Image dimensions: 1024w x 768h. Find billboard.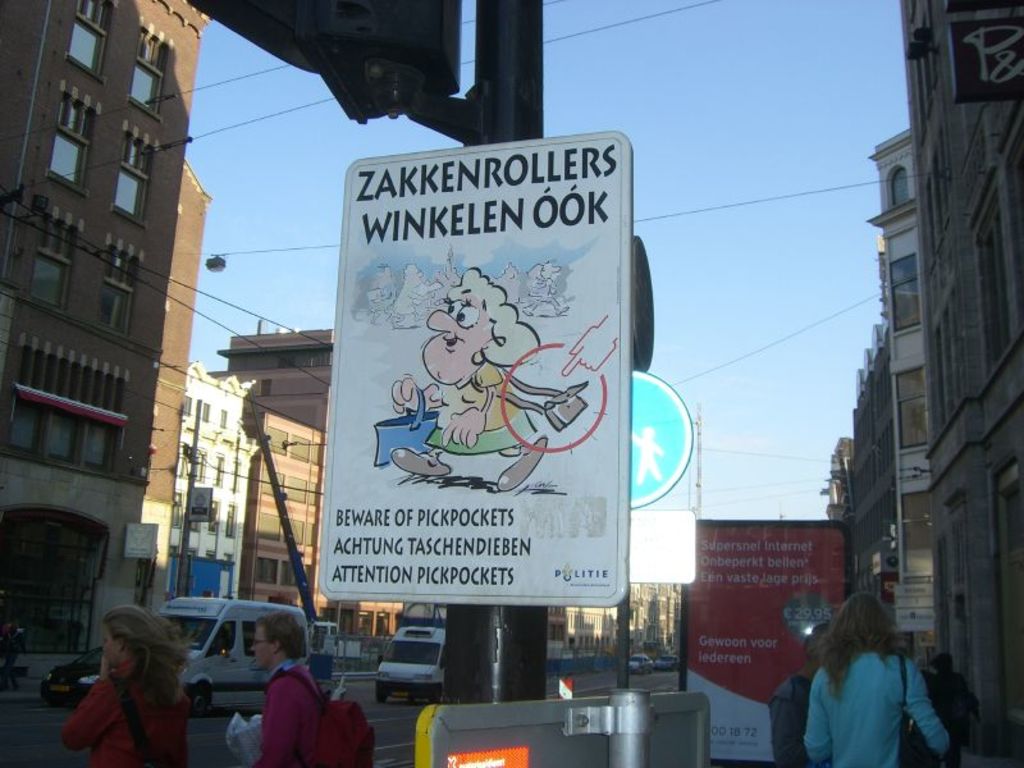
box(690, 520, 840, 764).
